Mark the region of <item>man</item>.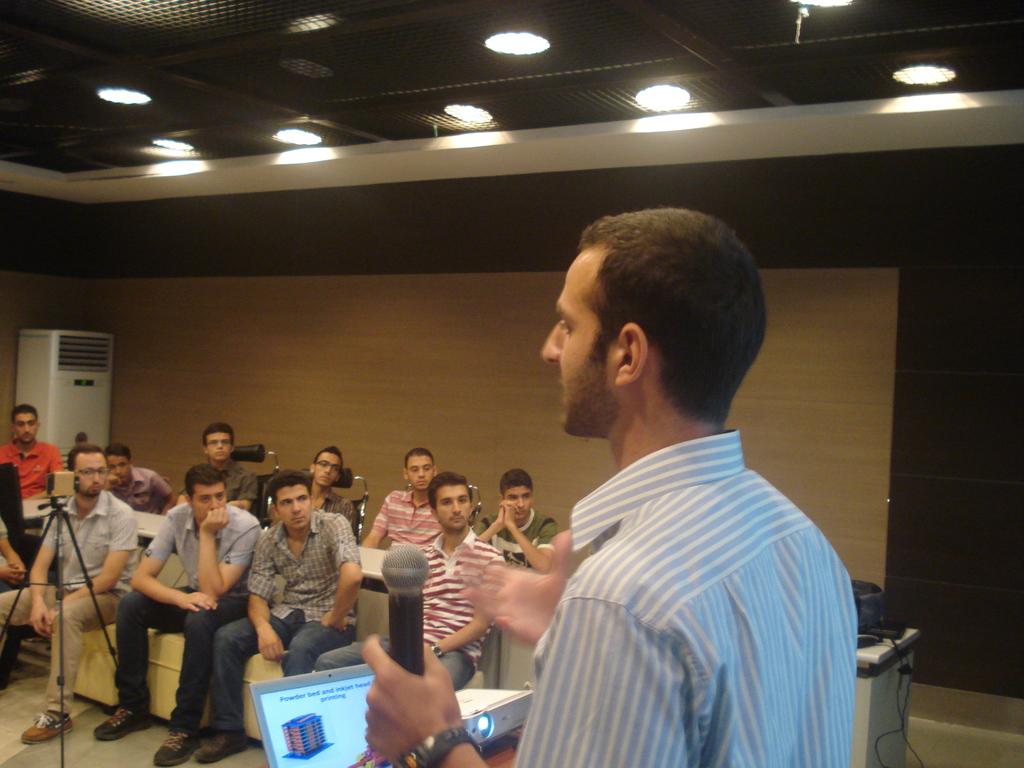
Region: x1=192, y1=467, x2=364, y2=767.
